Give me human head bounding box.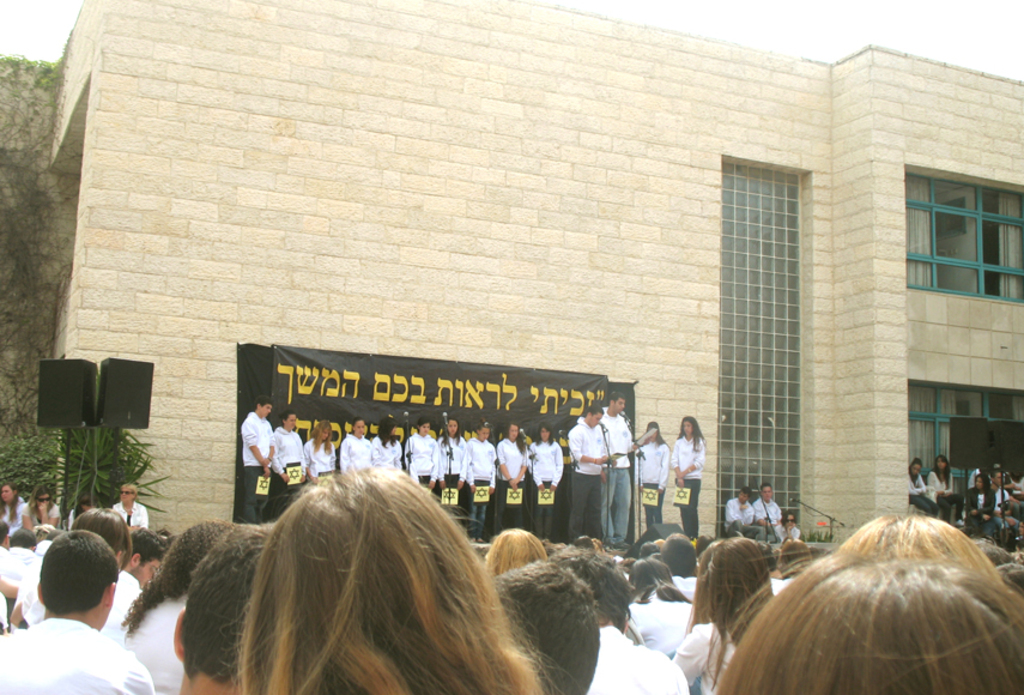
rect(763, 484, 769, 498).
